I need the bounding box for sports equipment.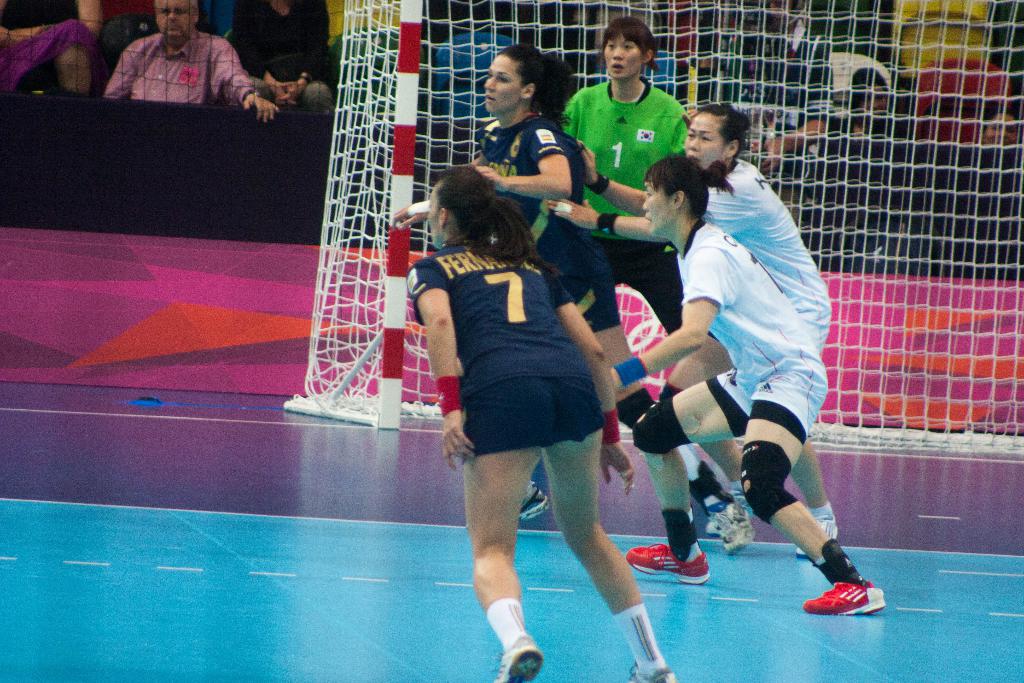
Here it is: bbox=(625, 659, 673, 682).
